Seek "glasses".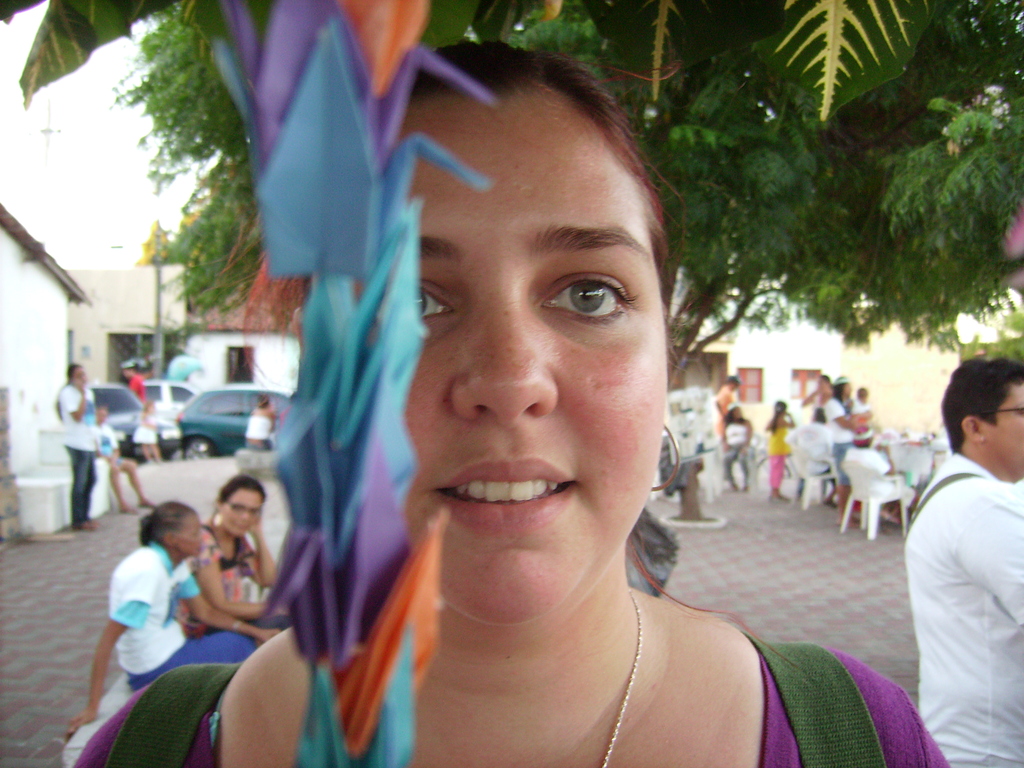
225,496,262,521.
